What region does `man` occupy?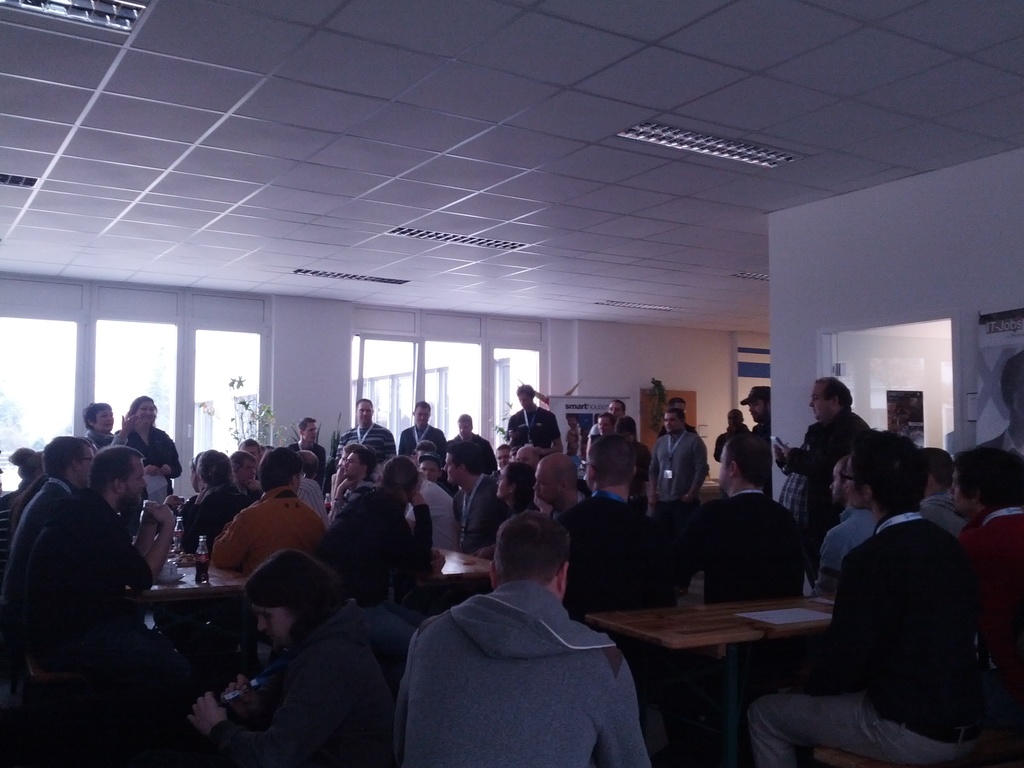
<box>566,436,687,631</box>.
